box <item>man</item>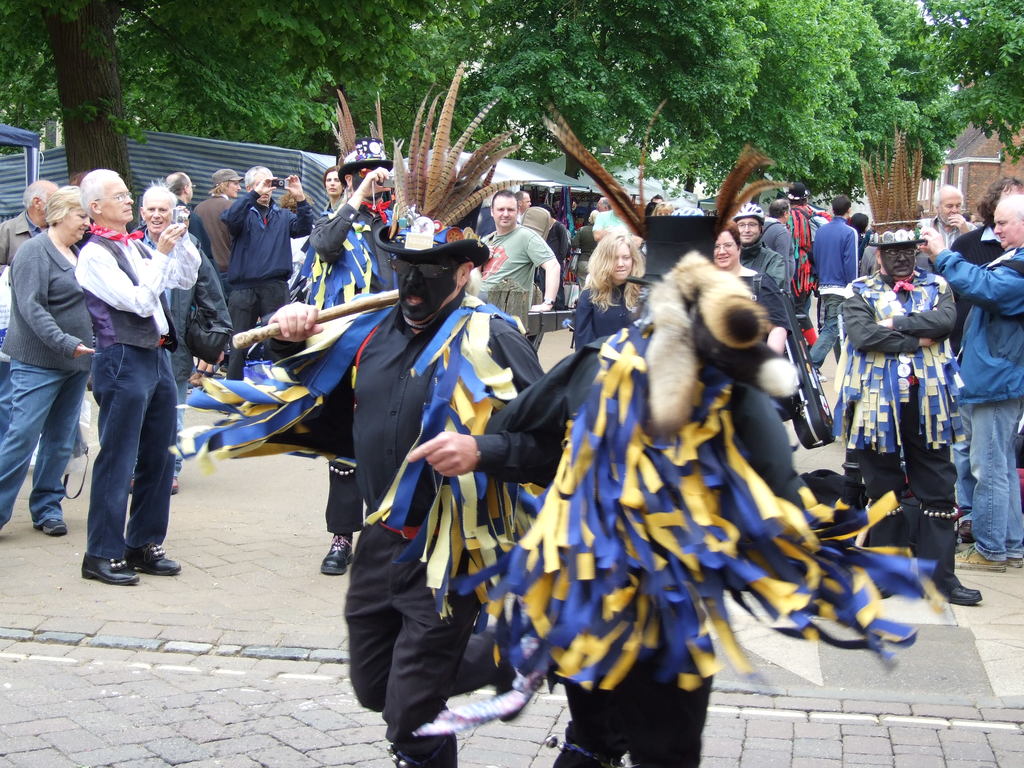
[321,164,345,213]
